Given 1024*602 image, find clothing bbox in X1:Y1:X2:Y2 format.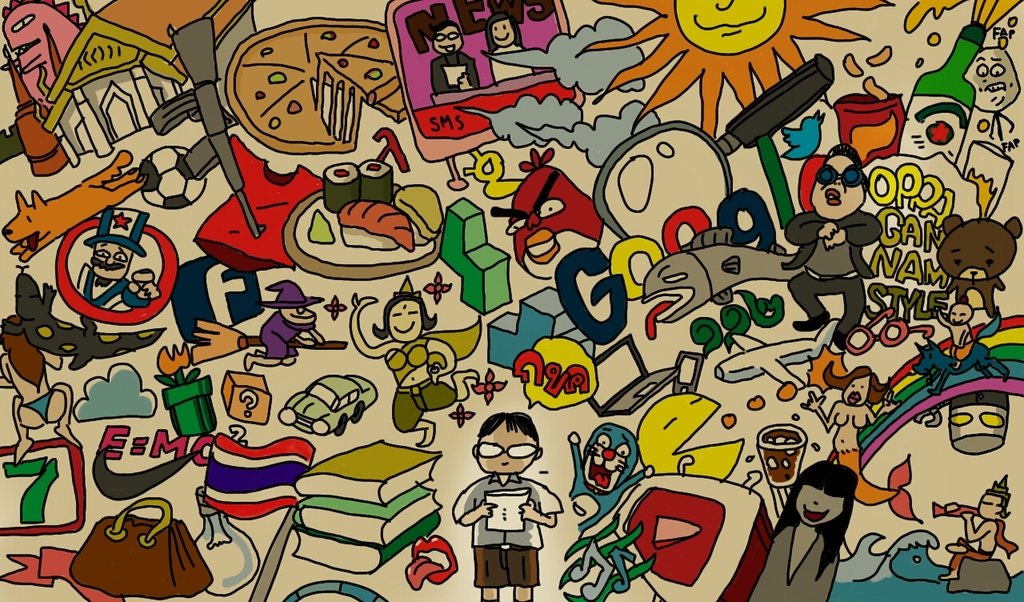
430:52:480:94.
